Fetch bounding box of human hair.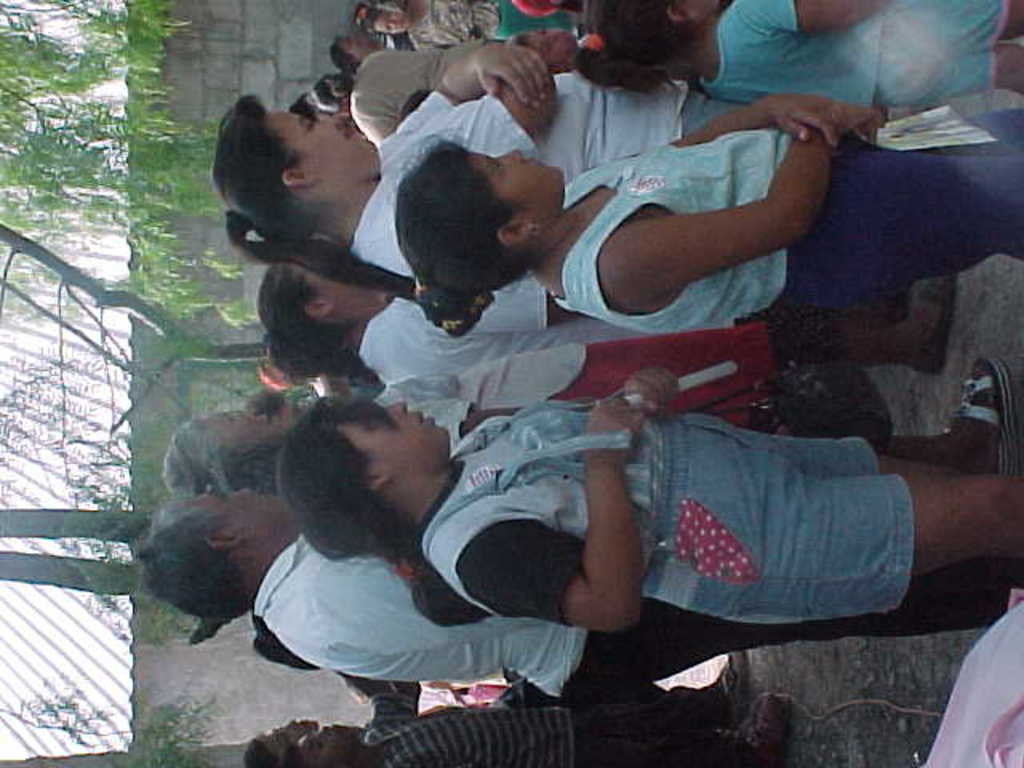
Bbox: [left=213, top=83, right=422, bottom=317].
